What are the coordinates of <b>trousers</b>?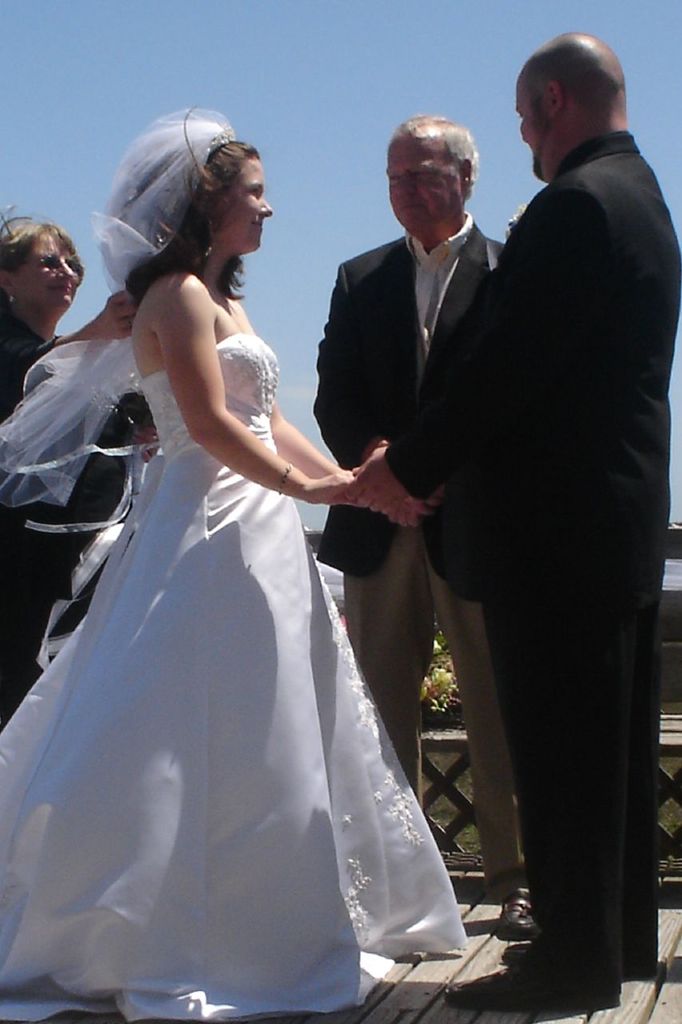
rect(344, 528, 519, 895).
